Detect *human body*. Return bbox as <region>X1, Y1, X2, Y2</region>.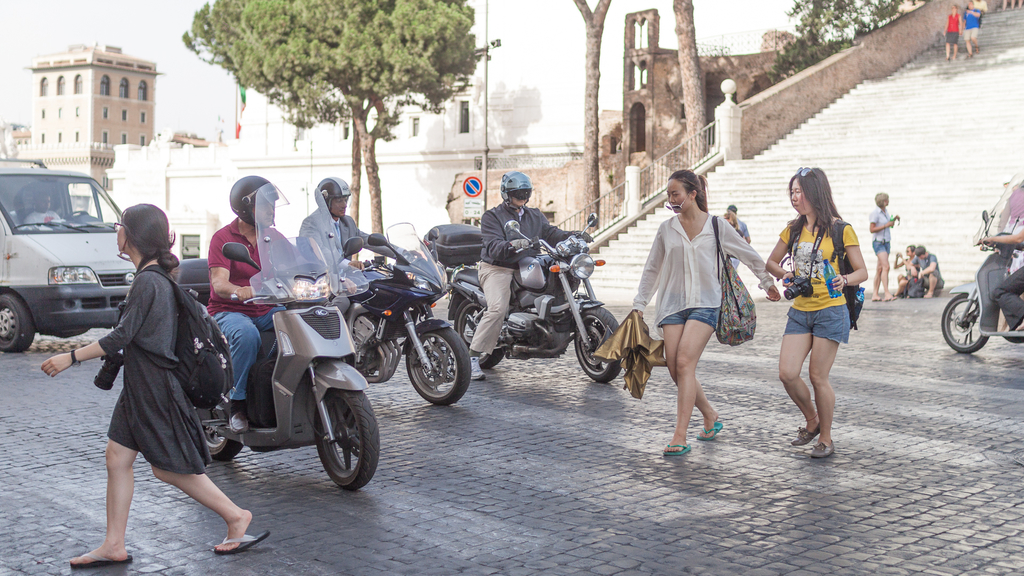
<region>202, 216, 365, 431</region>.
